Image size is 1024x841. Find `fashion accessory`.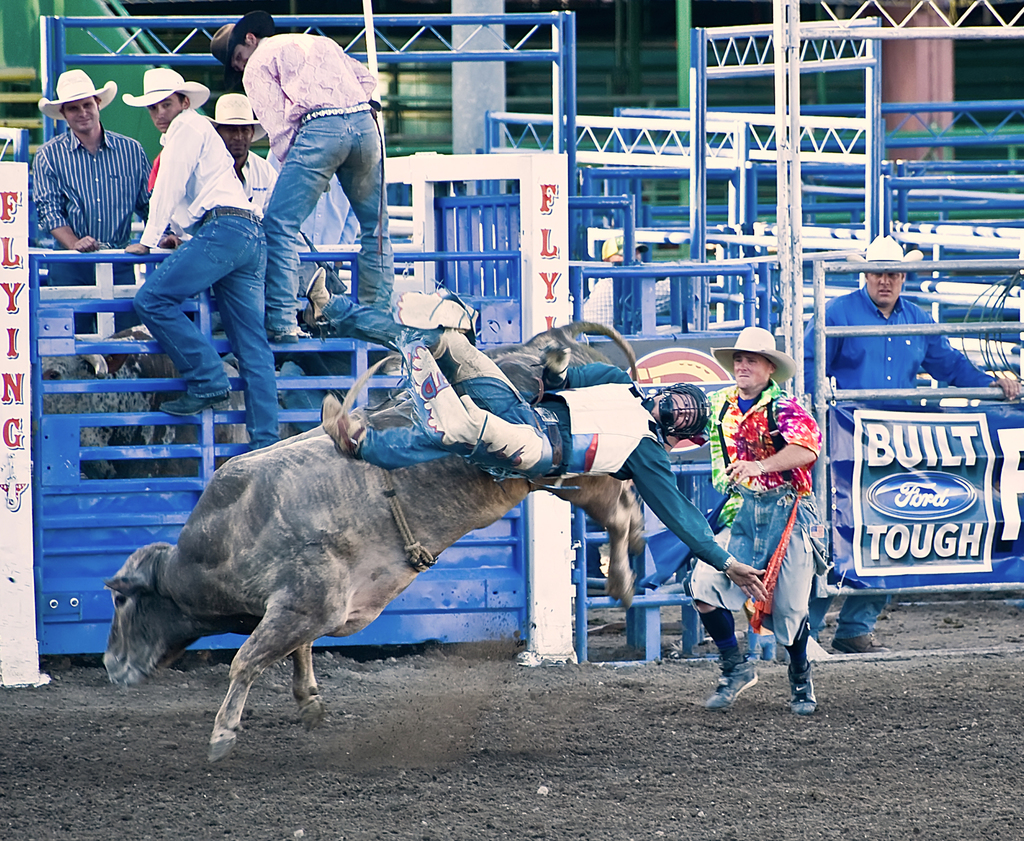
703 650 762 711.
